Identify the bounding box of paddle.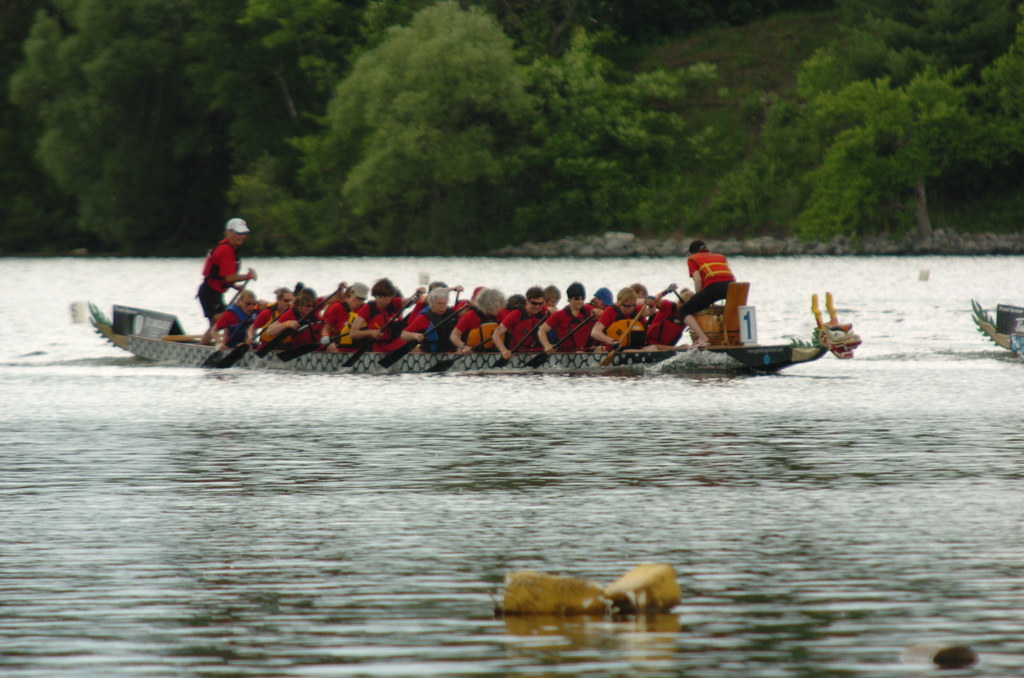
[left=602, top=300, right=649, bottom=370].
